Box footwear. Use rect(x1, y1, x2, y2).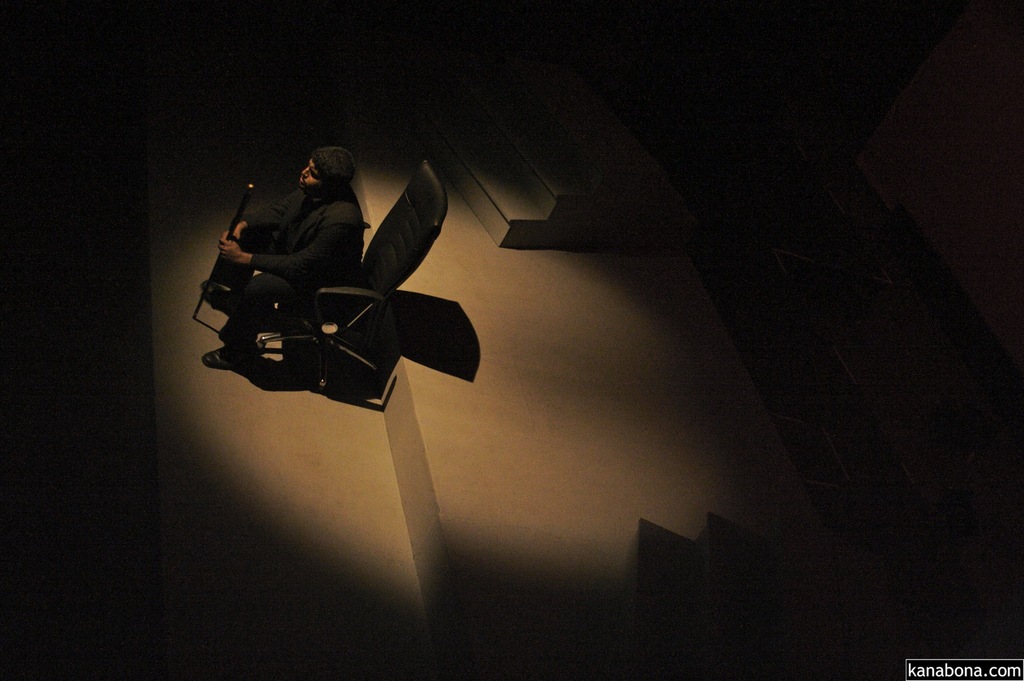
rect(195, 280, 227, 297).
